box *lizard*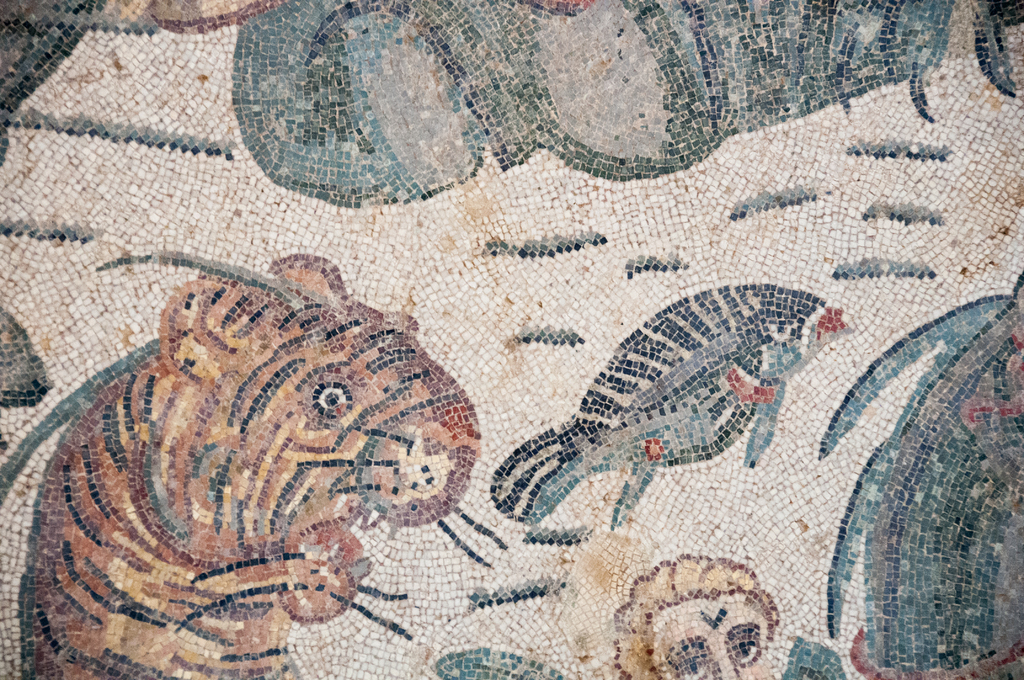
[left=30, top=221, right=481, bottom=679]
